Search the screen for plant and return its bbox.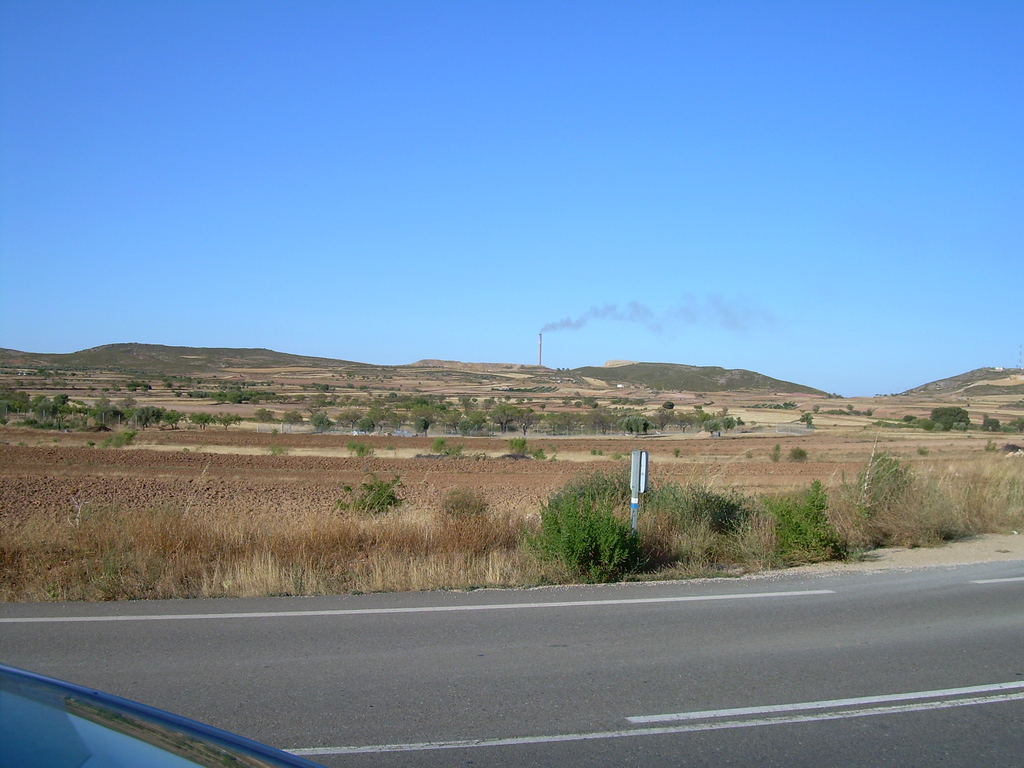
Found: [1001,444,1023,458].
